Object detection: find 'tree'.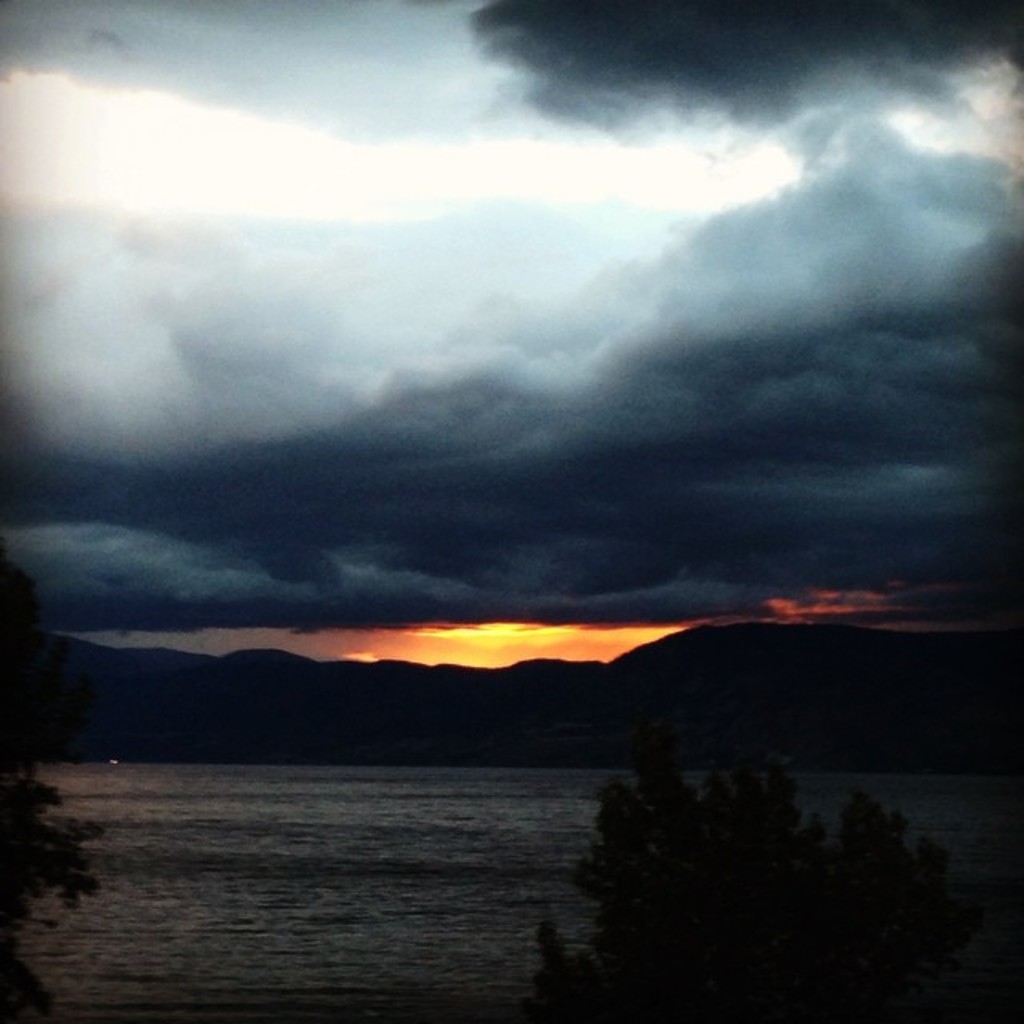
0:554:93:957.
